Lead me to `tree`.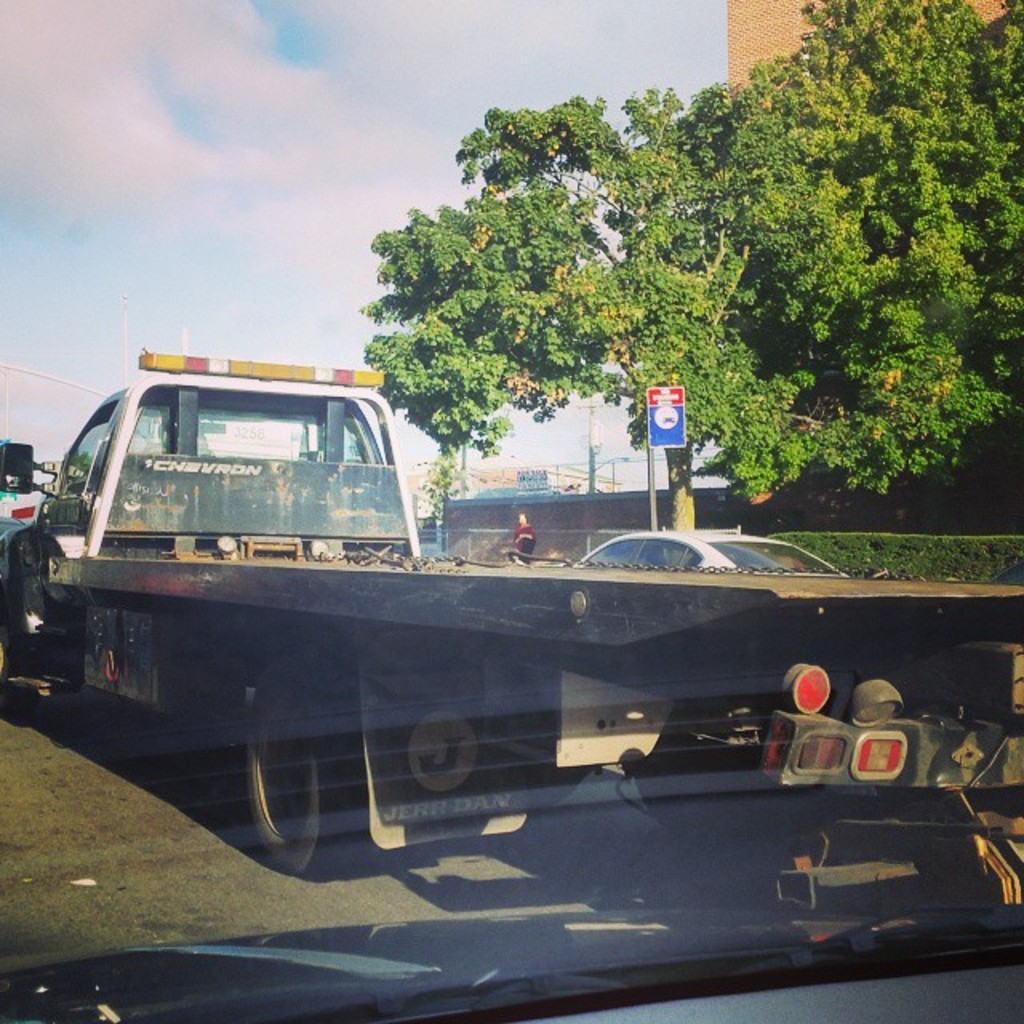
Lead to pyautogui.locateOnScreen(355, 70, 814, 531).
